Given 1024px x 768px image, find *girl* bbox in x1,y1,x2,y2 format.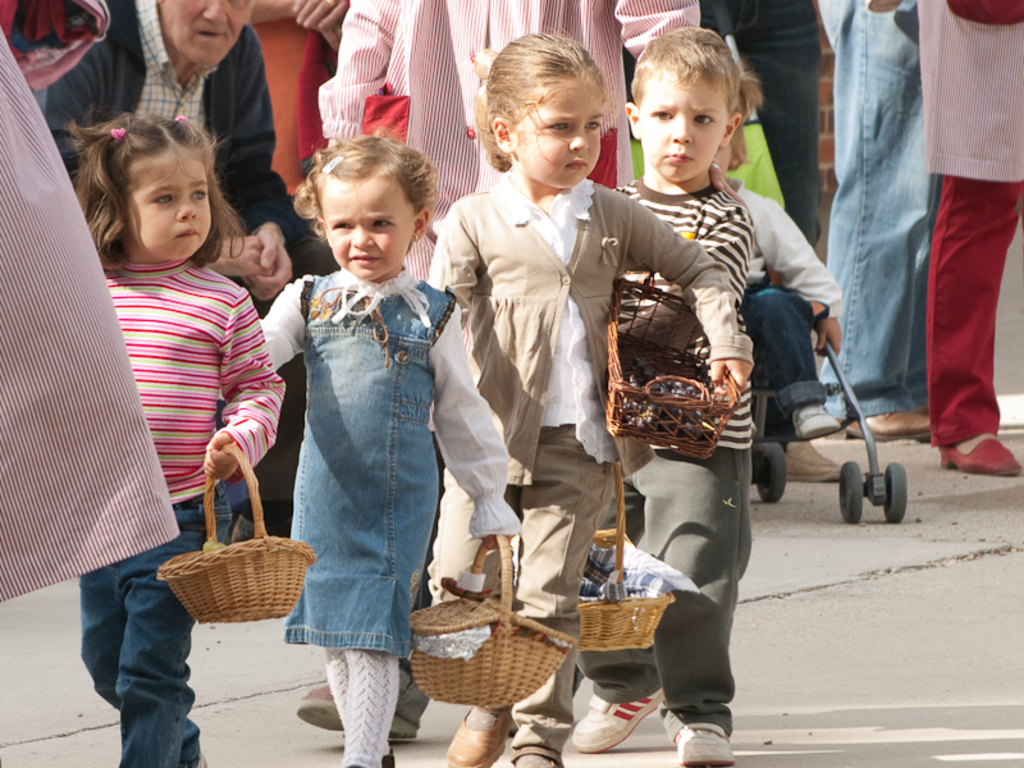
218,127,521,767.
